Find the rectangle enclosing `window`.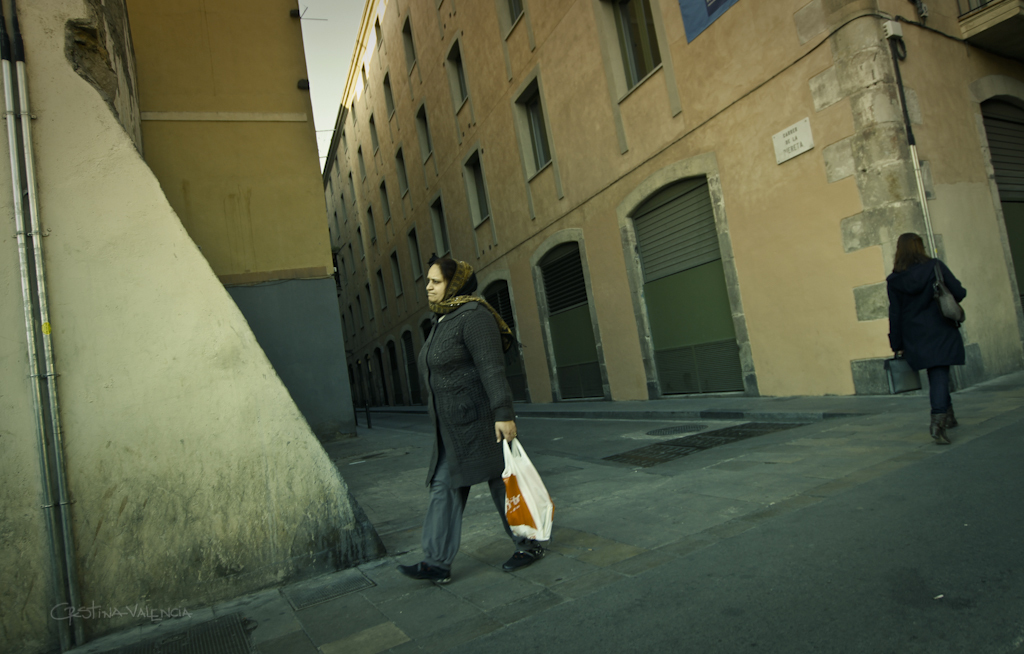
pyautogui.locateOnScreen(450, 50, 466, 100).
